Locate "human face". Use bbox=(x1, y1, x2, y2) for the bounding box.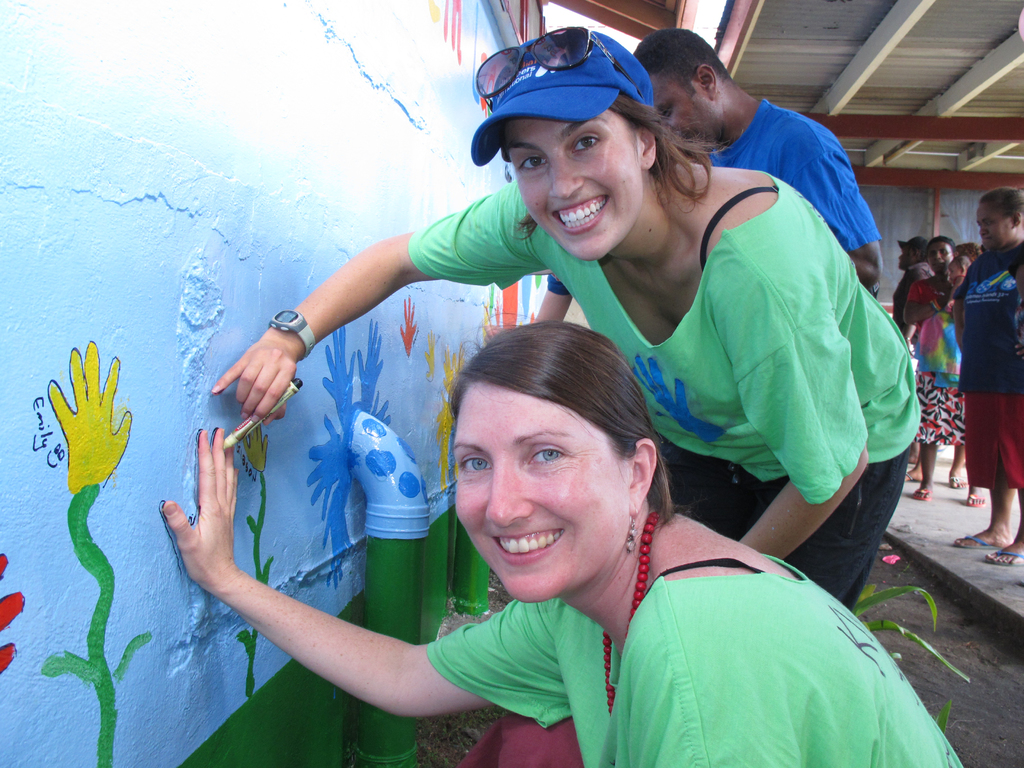
bbox=(506, 110, 642, 257).
